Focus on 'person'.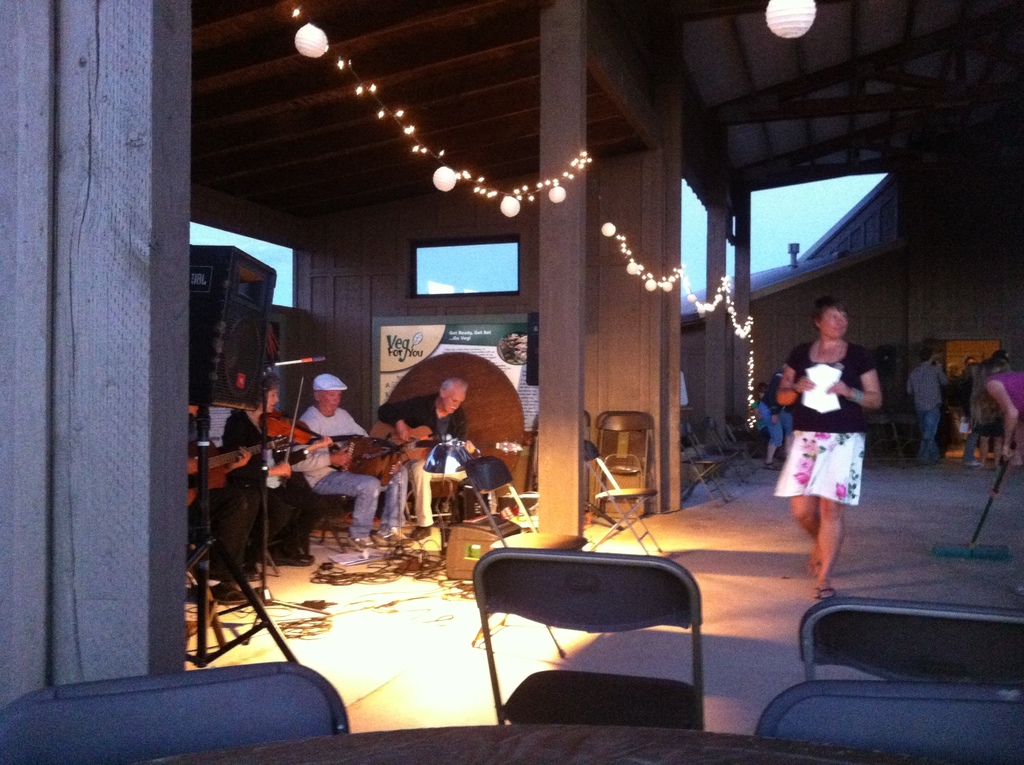
Focused at box(182, 392, 272, 606).
